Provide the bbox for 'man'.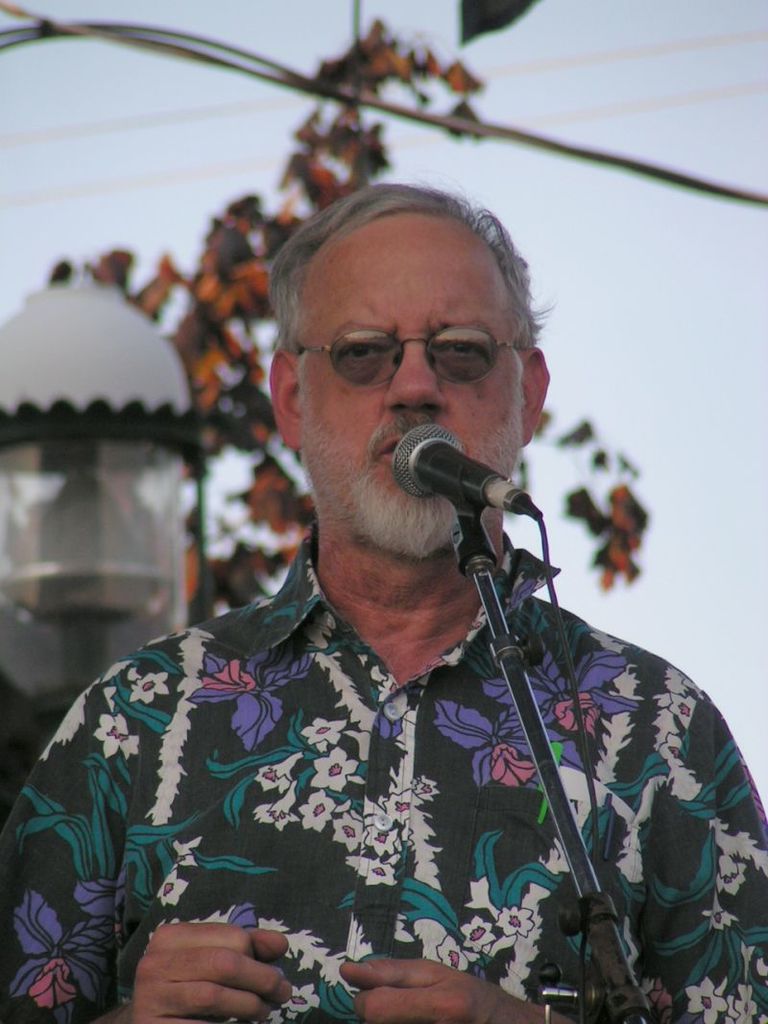
(65, 197, 732, 1023).
